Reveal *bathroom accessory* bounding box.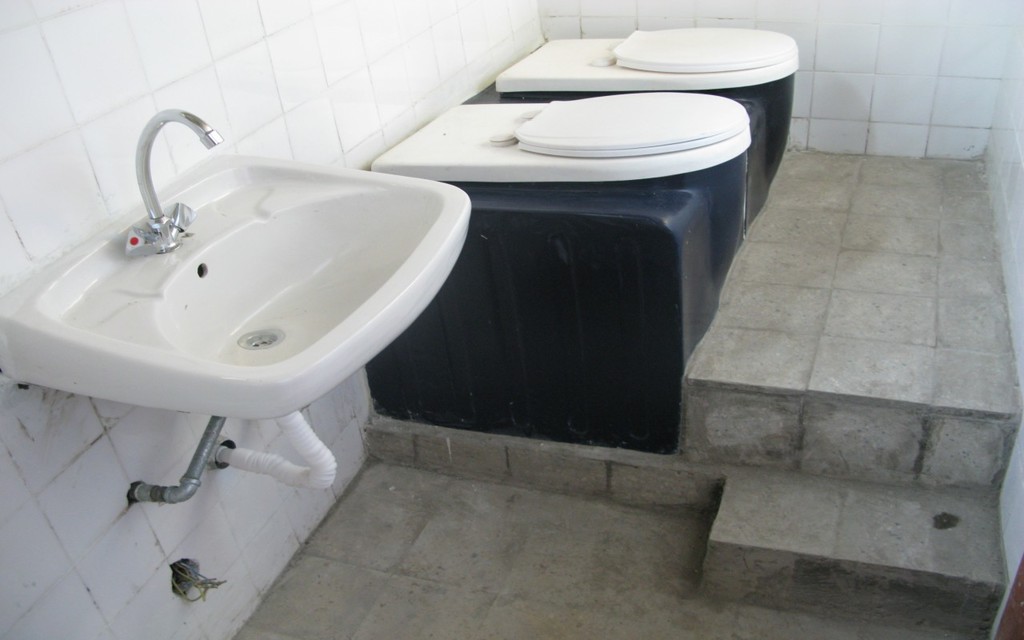
Revealed: <region>134, 108, 222, 254</region>.
